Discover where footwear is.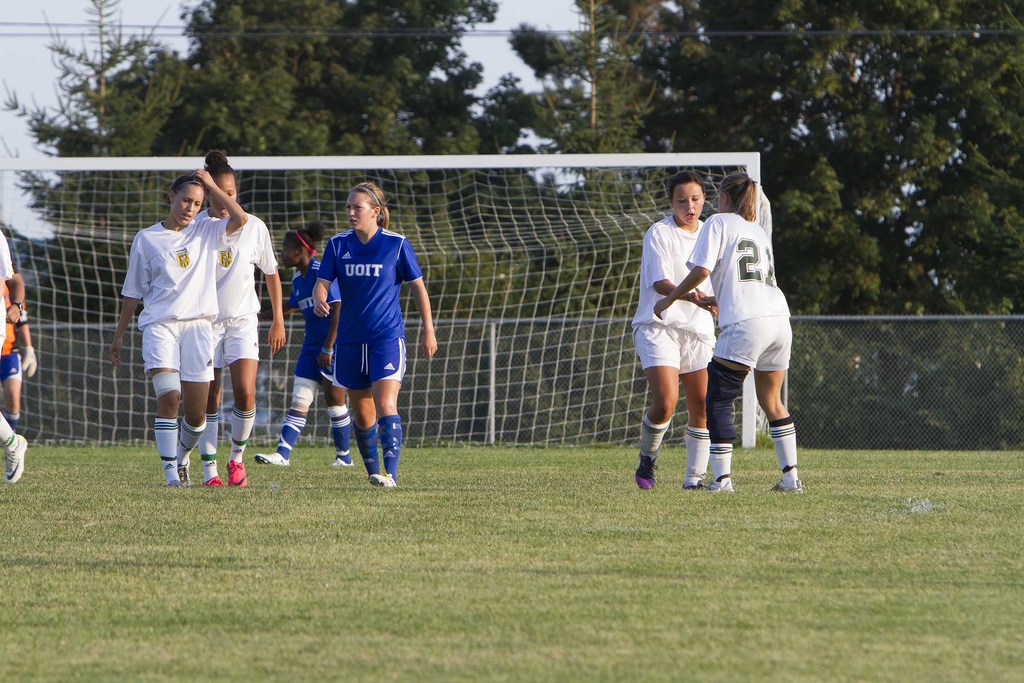
Discovered at x1=772, y1=477, x2=804, y2=495.
